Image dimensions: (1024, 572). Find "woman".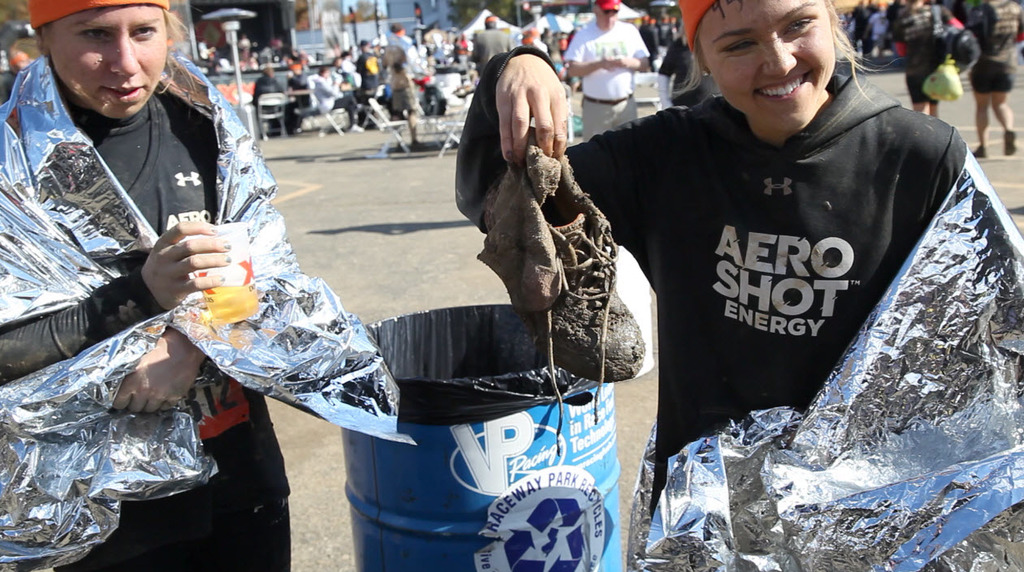
(left=593, top=0, right=988, bottom=491).
